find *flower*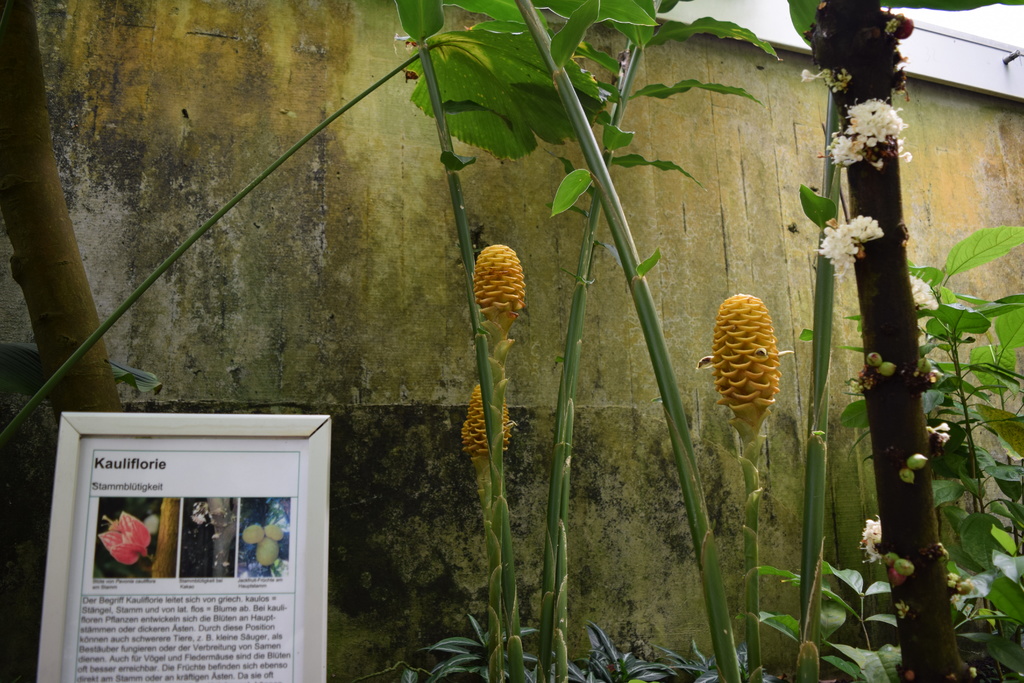
[x1=458, y1=382, x2=515, y2=462]
